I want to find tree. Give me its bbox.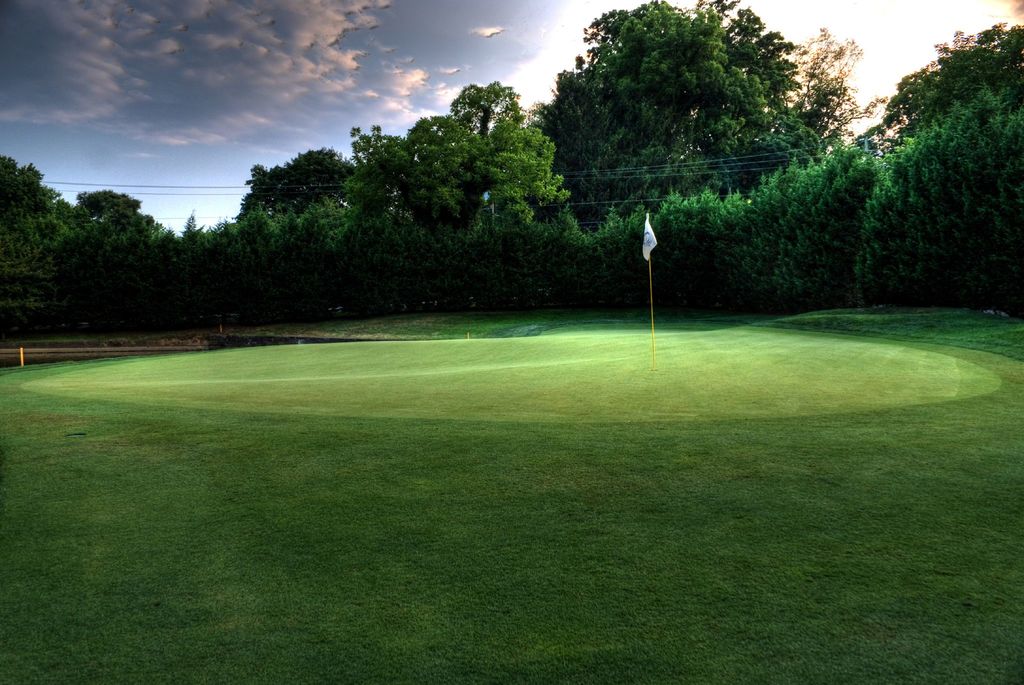
locate(795, 22, 881, 145).
